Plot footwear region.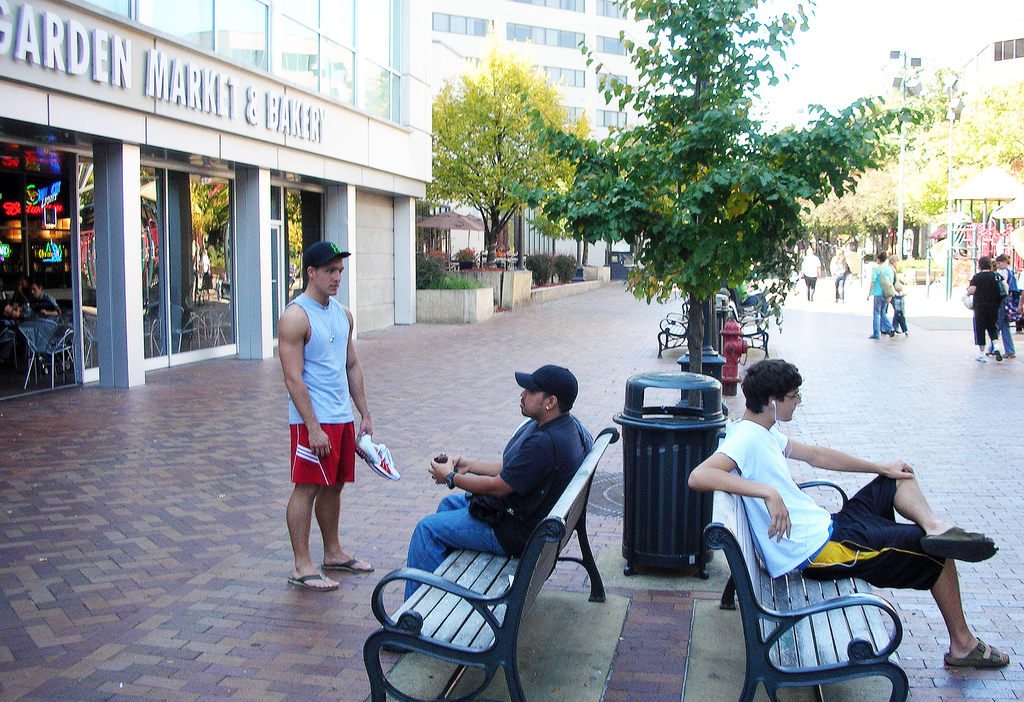
Plotted at (918,522,997,568).
